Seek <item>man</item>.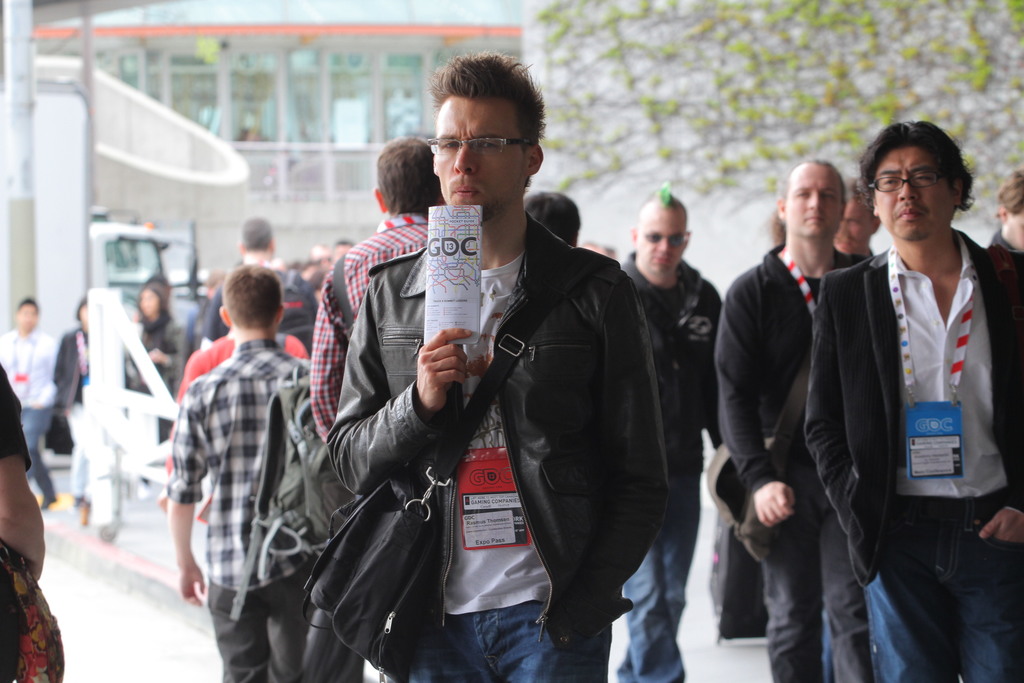
[left=716, top=162, right=872, bottom=682].
